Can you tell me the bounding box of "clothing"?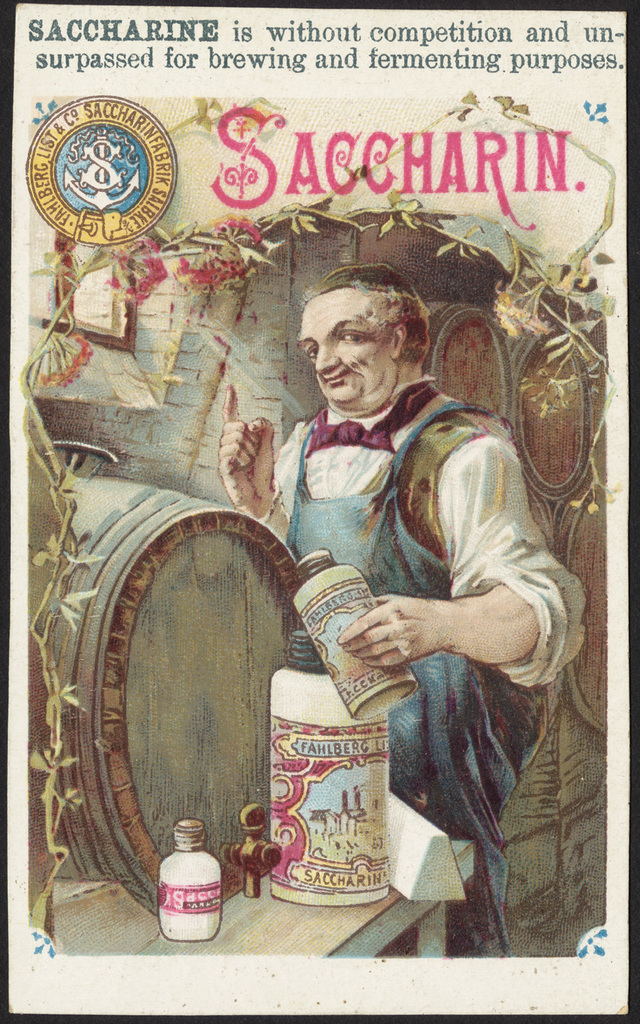
{"x1": 284, "y1": 324, "x2": 567, "y2": 907}.
